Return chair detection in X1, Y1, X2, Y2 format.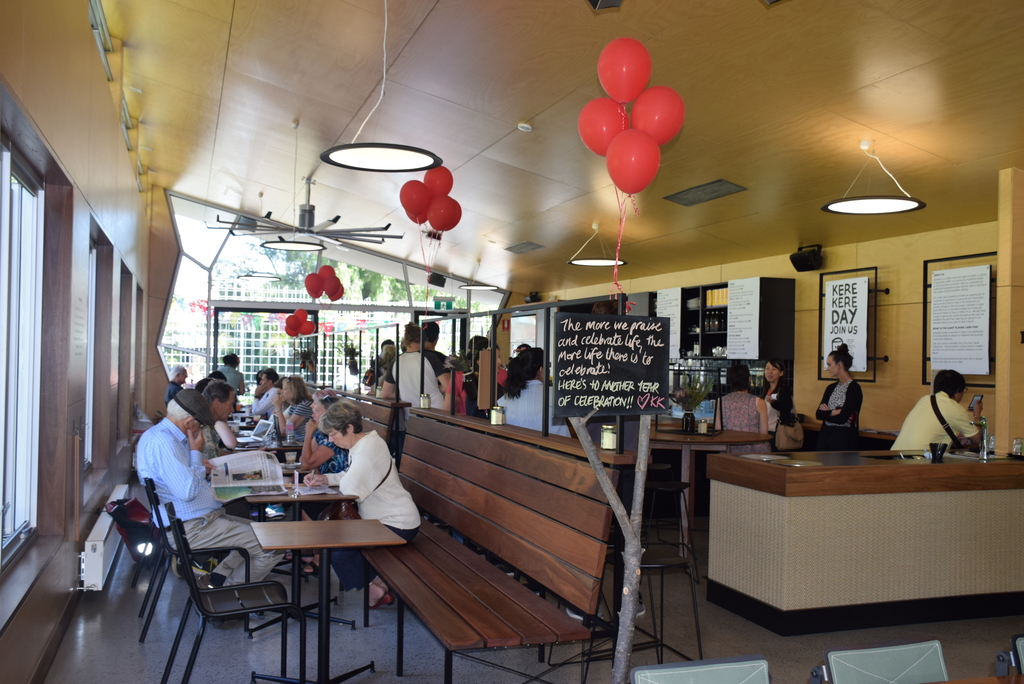
136, 479, 230, 649.
